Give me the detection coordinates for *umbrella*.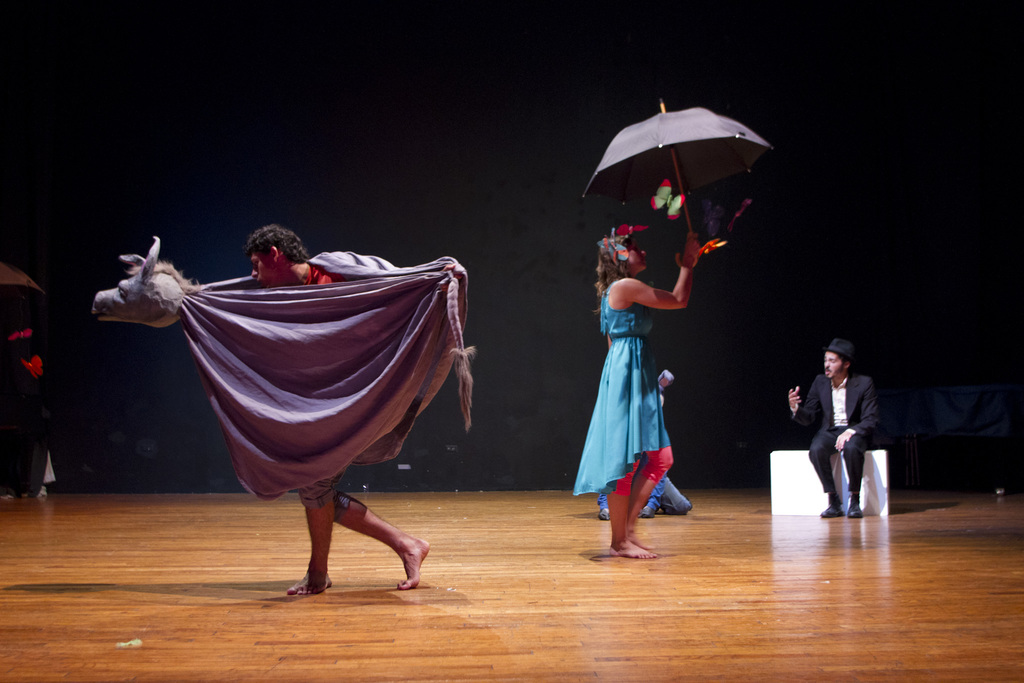
l=577, t=88, r=784, b=241.
